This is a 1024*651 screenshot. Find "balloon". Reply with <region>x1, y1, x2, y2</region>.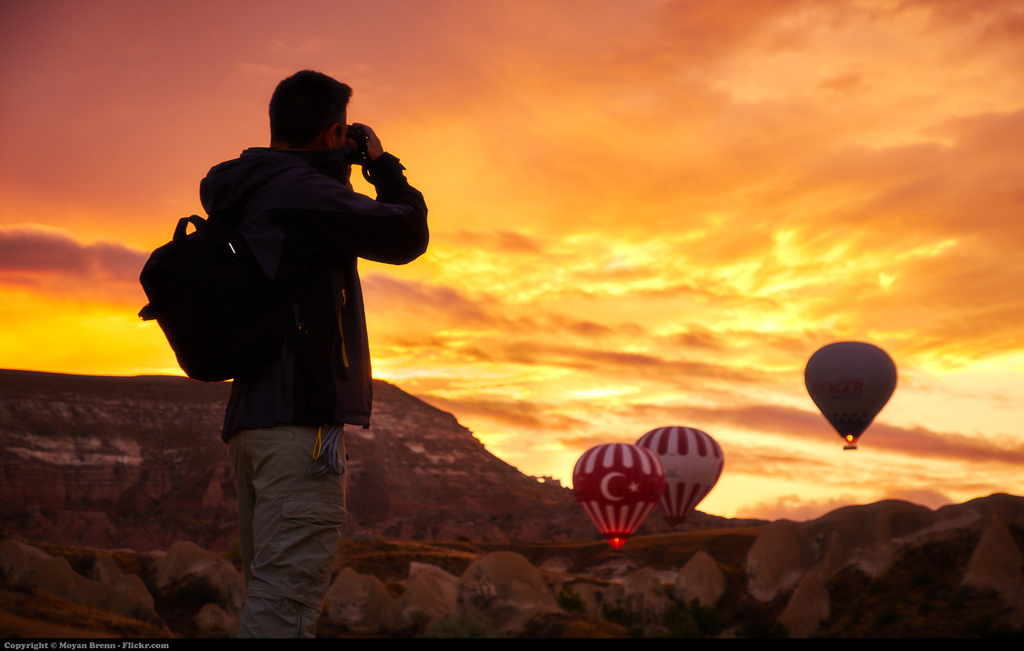
<region>804, 336, 899, 441</region>.
